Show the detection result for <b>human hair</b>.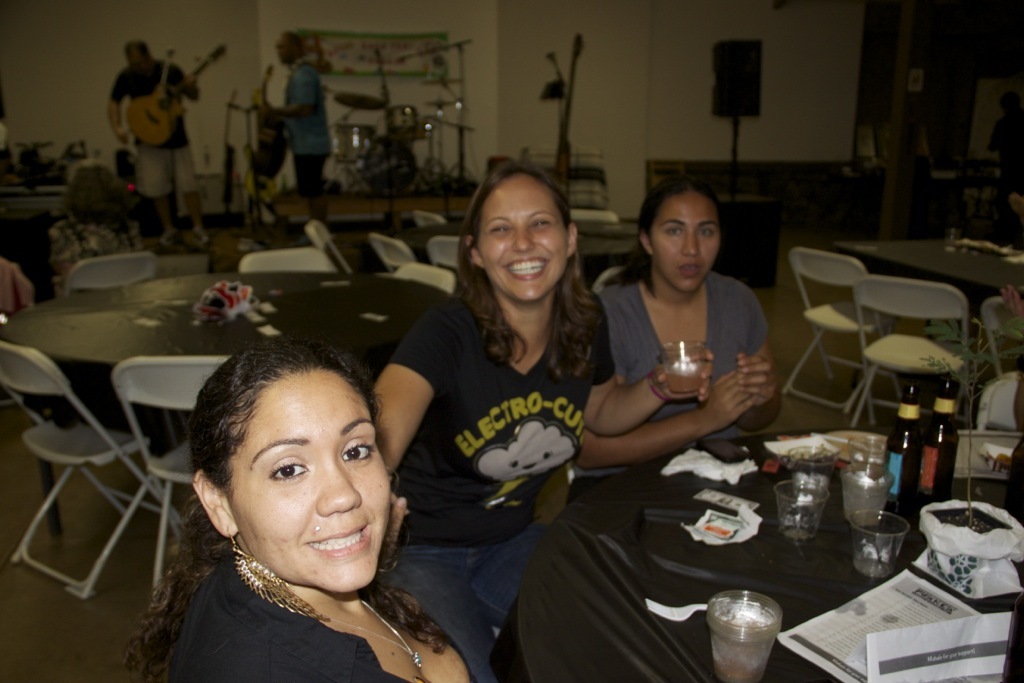
(left=618, top=182, right=747, bottom=291).
